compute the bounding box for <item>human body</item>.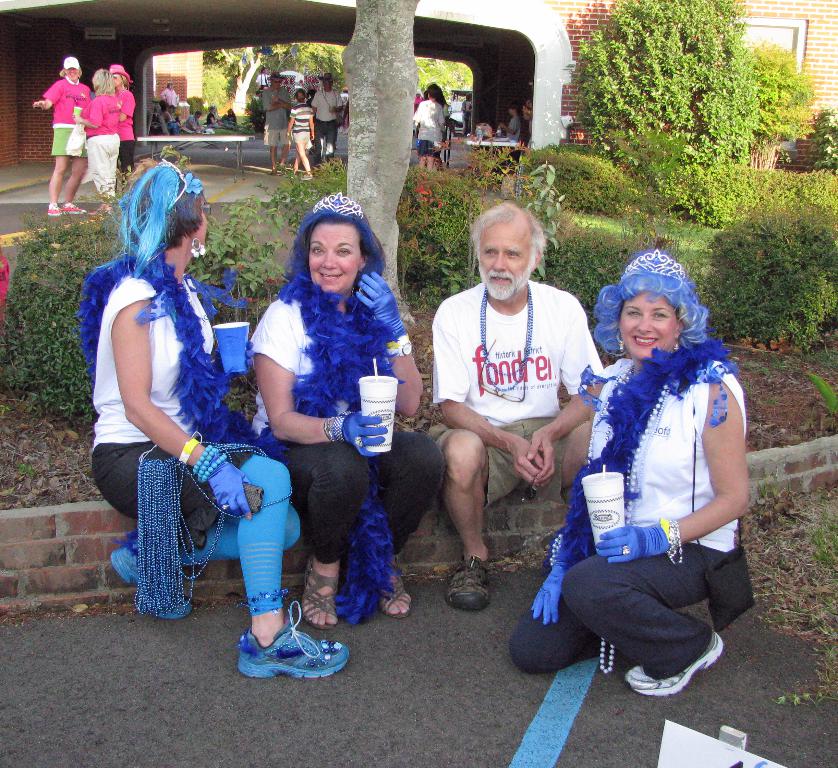
411 96 448 168.
